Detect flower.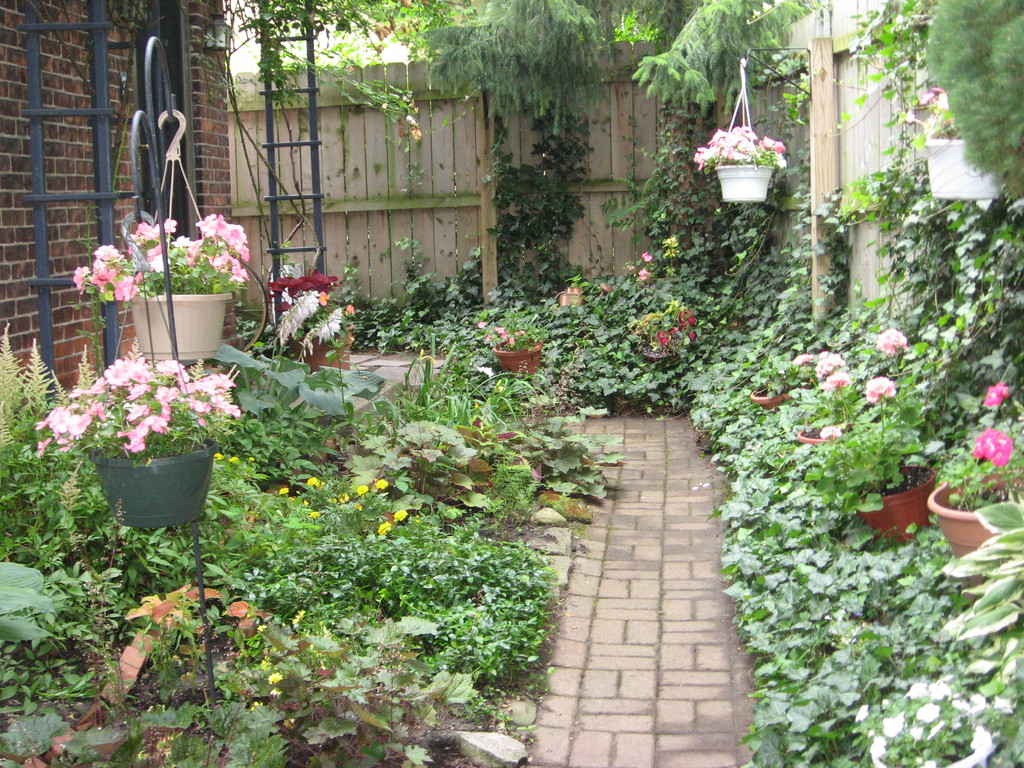
Detected at <box>307,474,321,488</box>.
